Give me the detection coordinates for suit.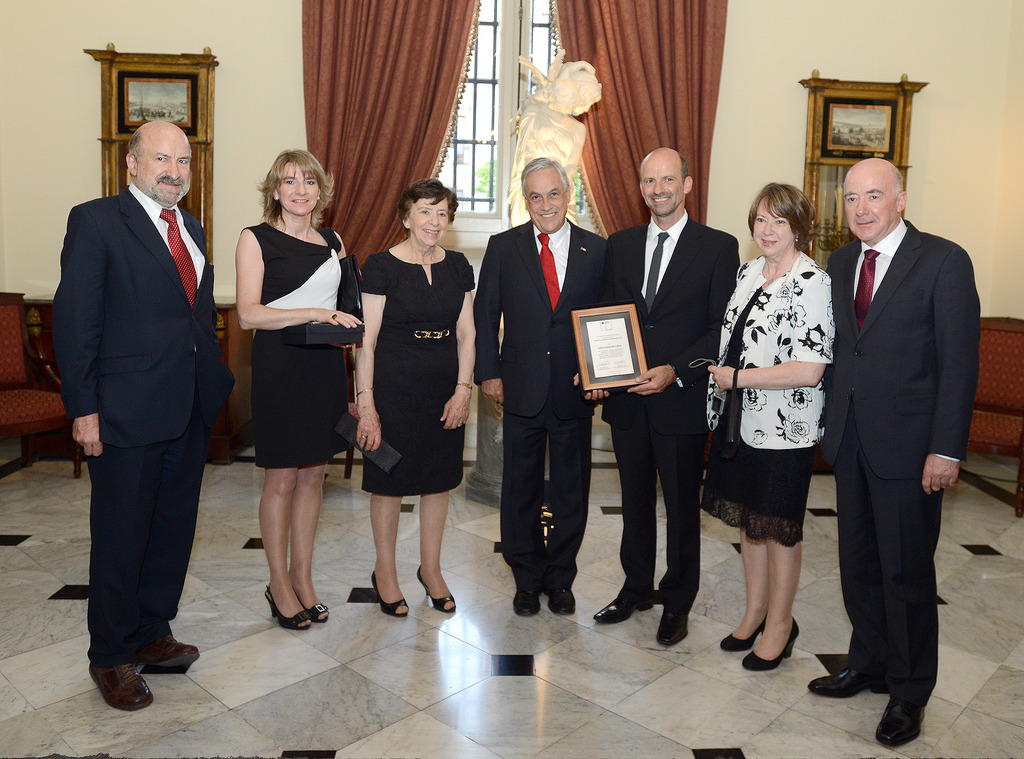
{"x1": 48, "y1": 175, "x2": 239, "y2": 673}.
